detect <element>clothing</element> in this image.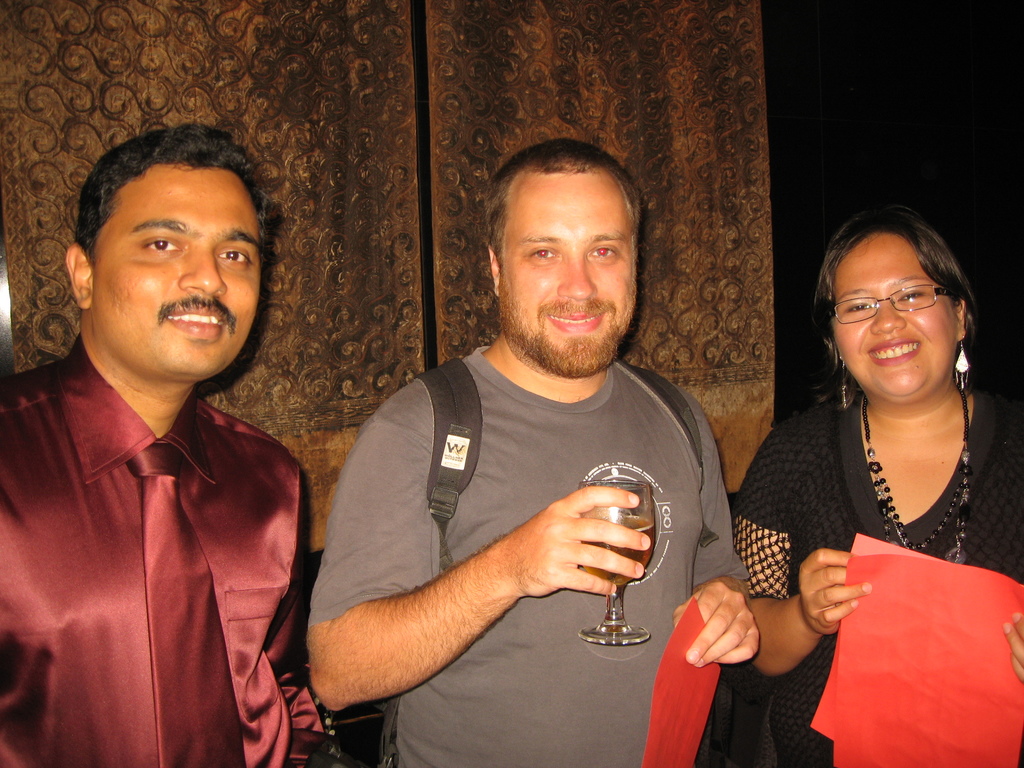
Detection: (735,387,1023,767).
